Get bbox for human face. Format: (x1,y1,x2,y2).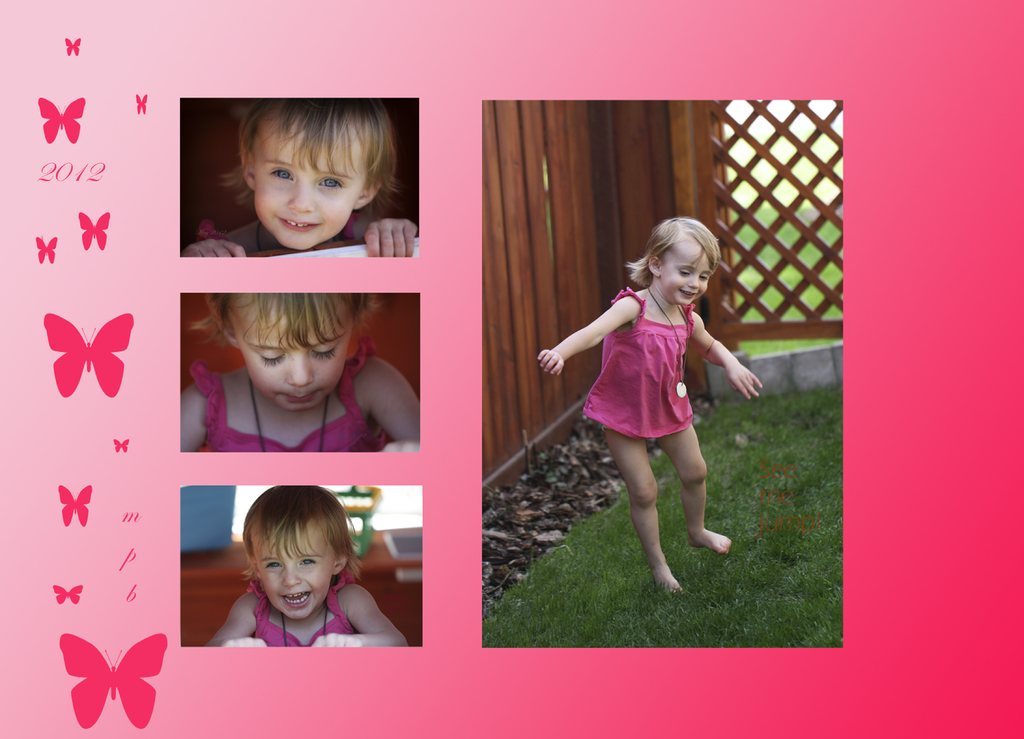
(250,111,365,248).
